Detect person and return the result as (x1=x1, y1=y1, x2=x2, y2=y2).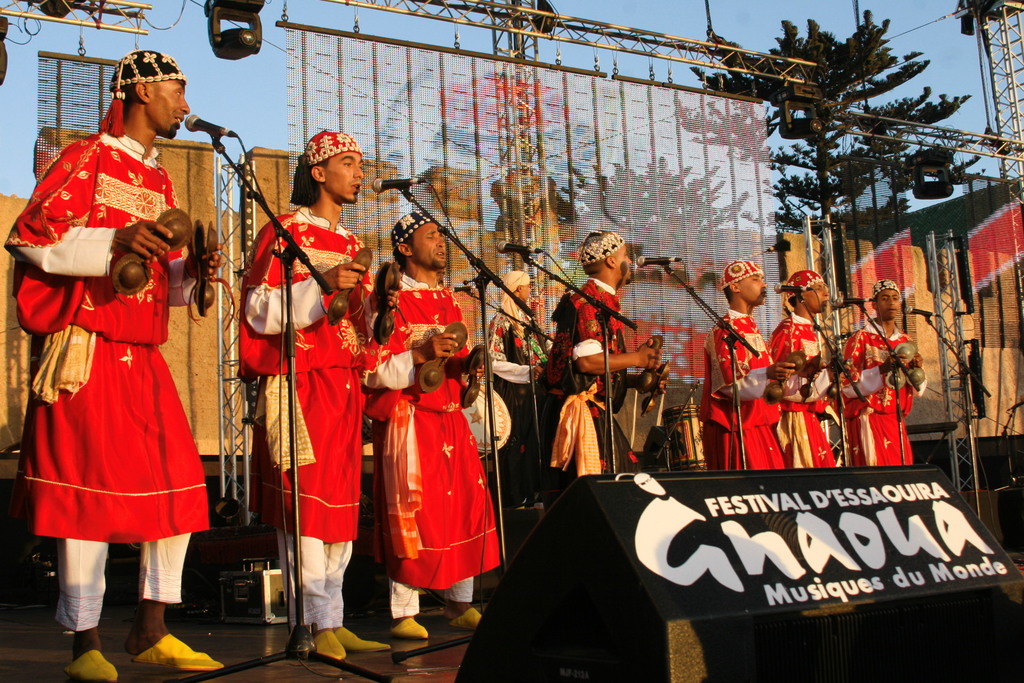
(x1=364, y1=219, x2=496, y2=637).
